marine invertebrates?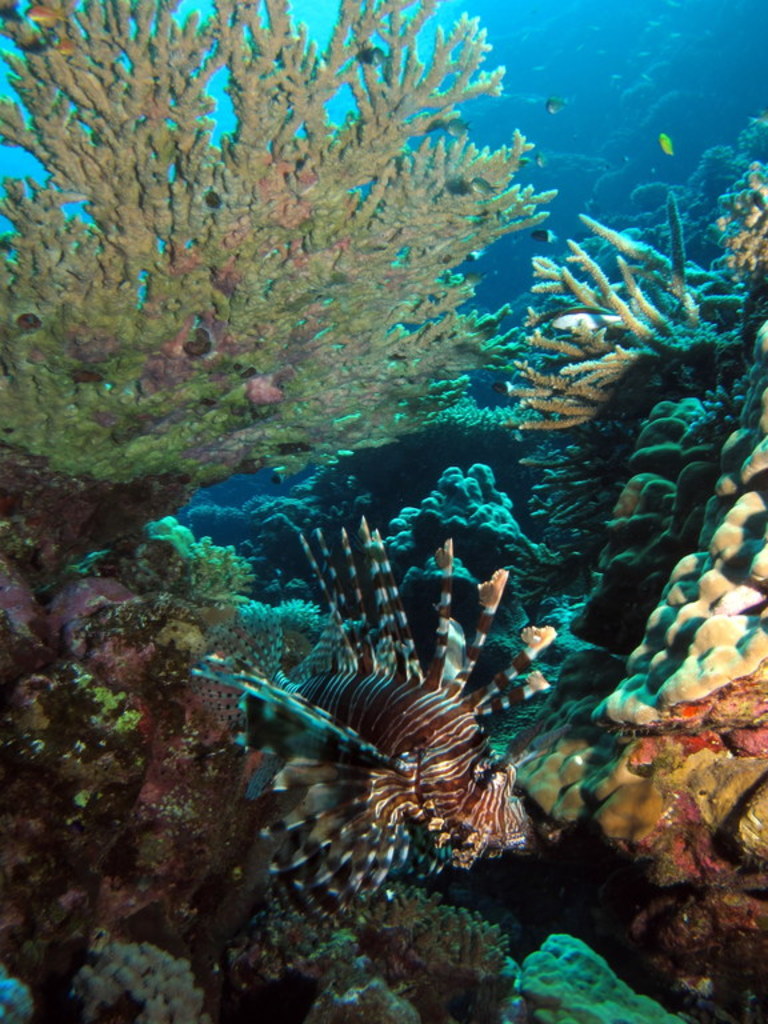
x1=529 y1=436 x2=767 y2=1023
